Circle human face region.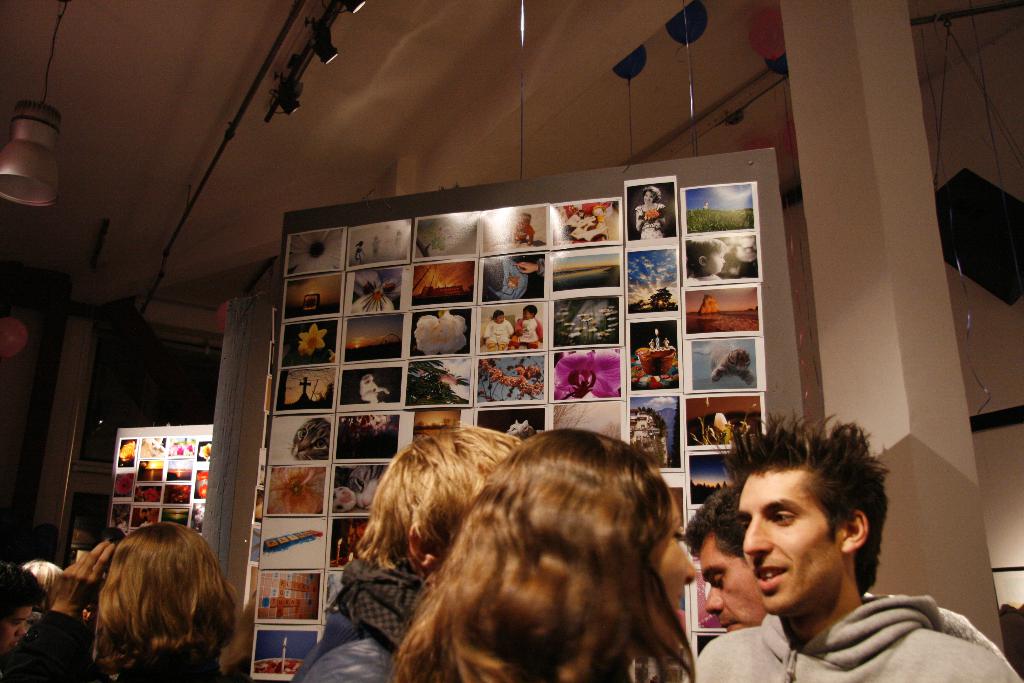
Region: {"left": 737, "top": 471, "right": 830, "bottom": 613}.
